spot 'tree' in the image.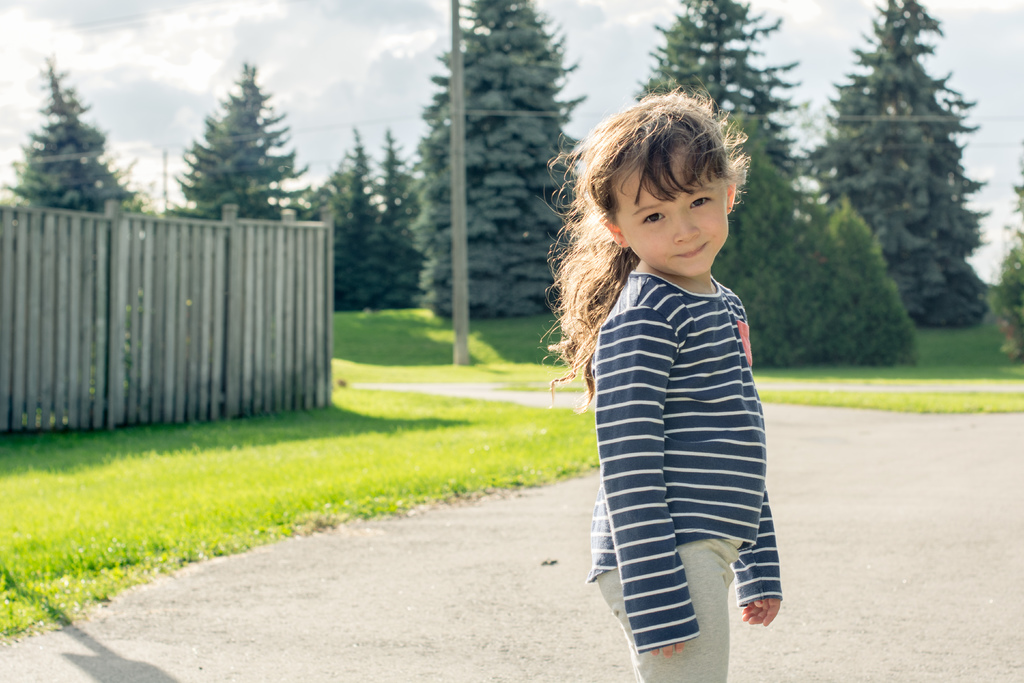
'tree' found at [x1=160, y1=60, x2=309, y2=219].
